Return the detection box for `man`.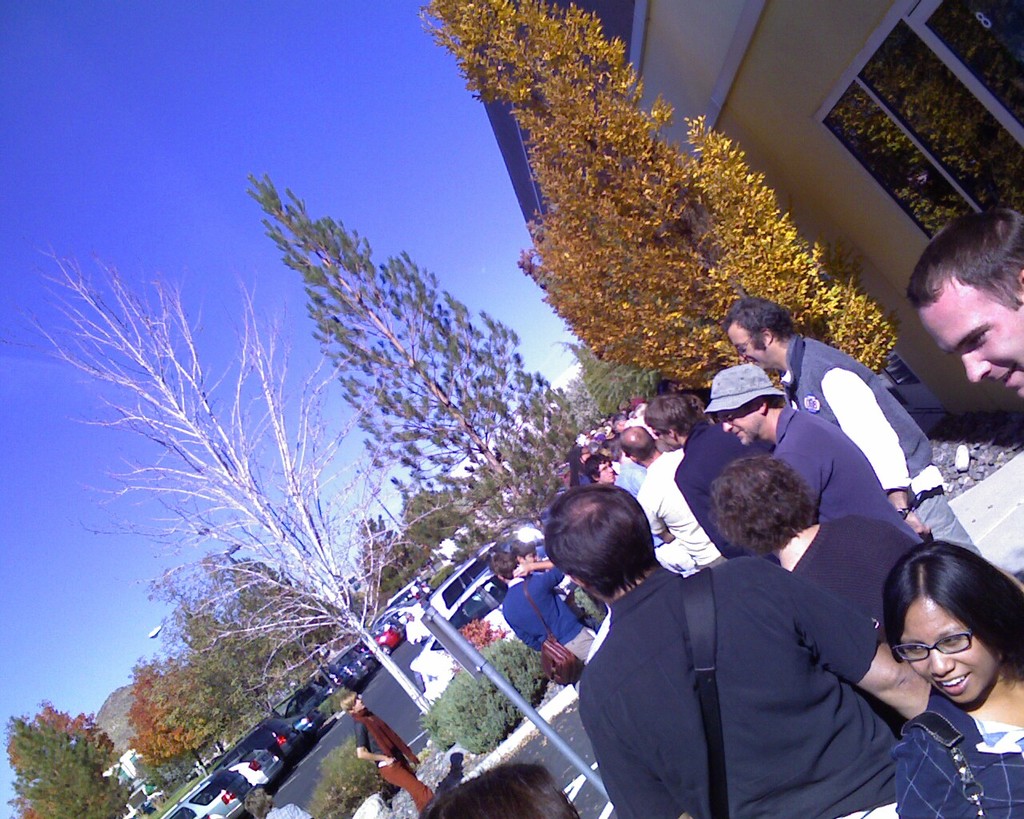
bbox=[614, 426, 726, 575].
